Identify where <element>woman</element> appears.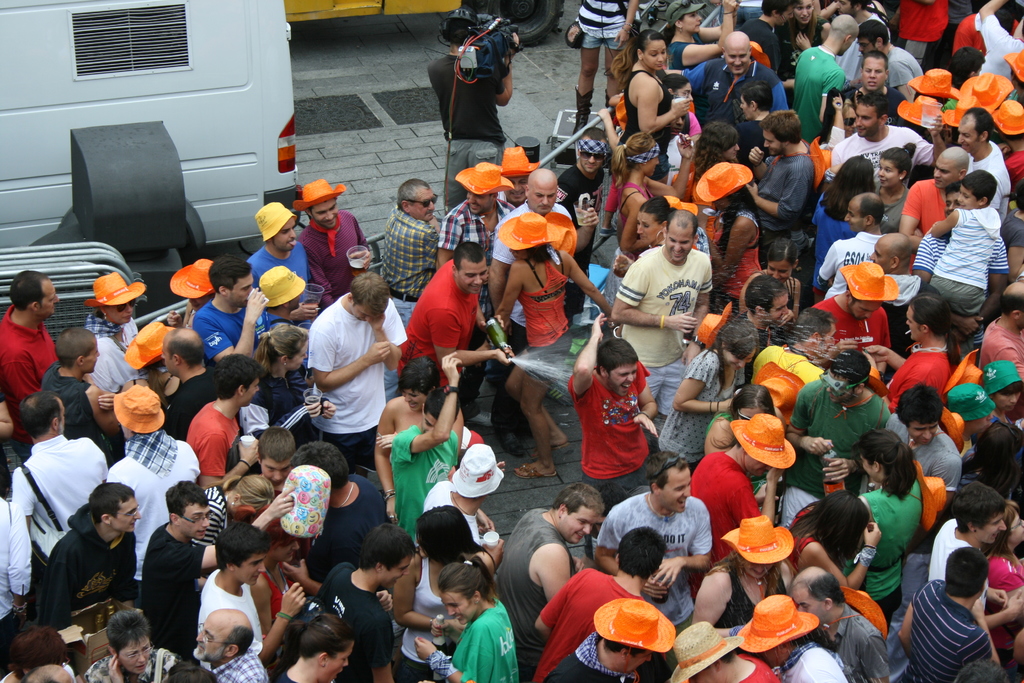
Appears at x1=648 y1=308 x2=769 y2=472.
